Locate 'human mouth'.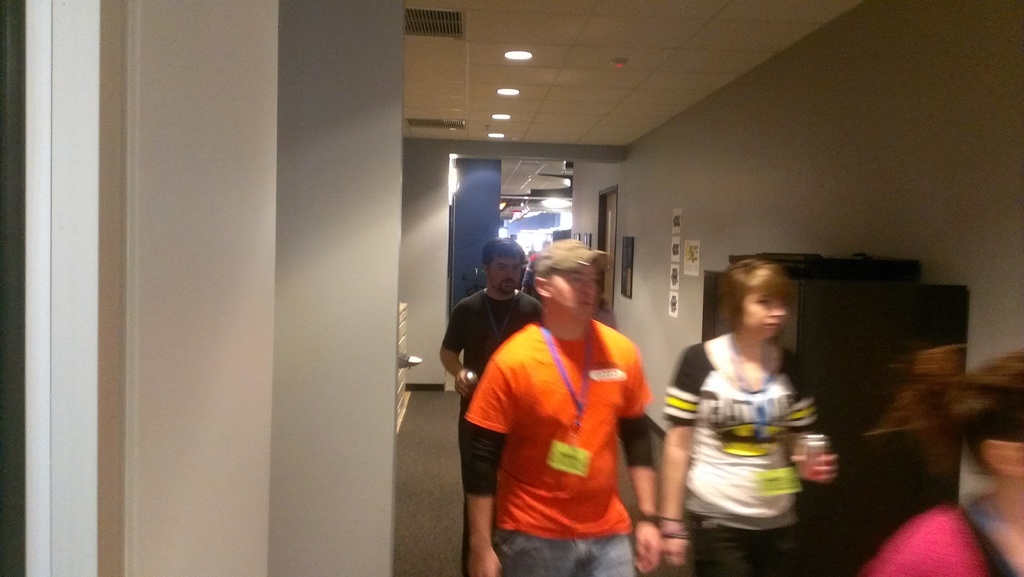
Bounding box: box=[764, 316, 782, 328].
